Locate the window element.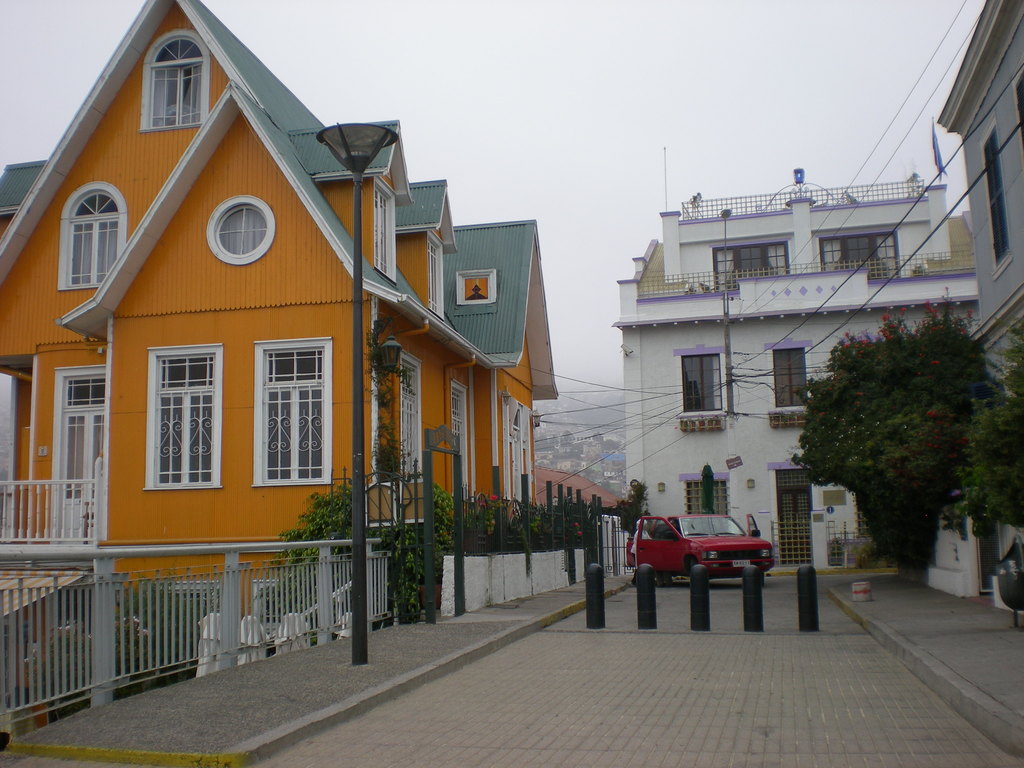
Element bbox: rect(208, 198, 276, 267).
